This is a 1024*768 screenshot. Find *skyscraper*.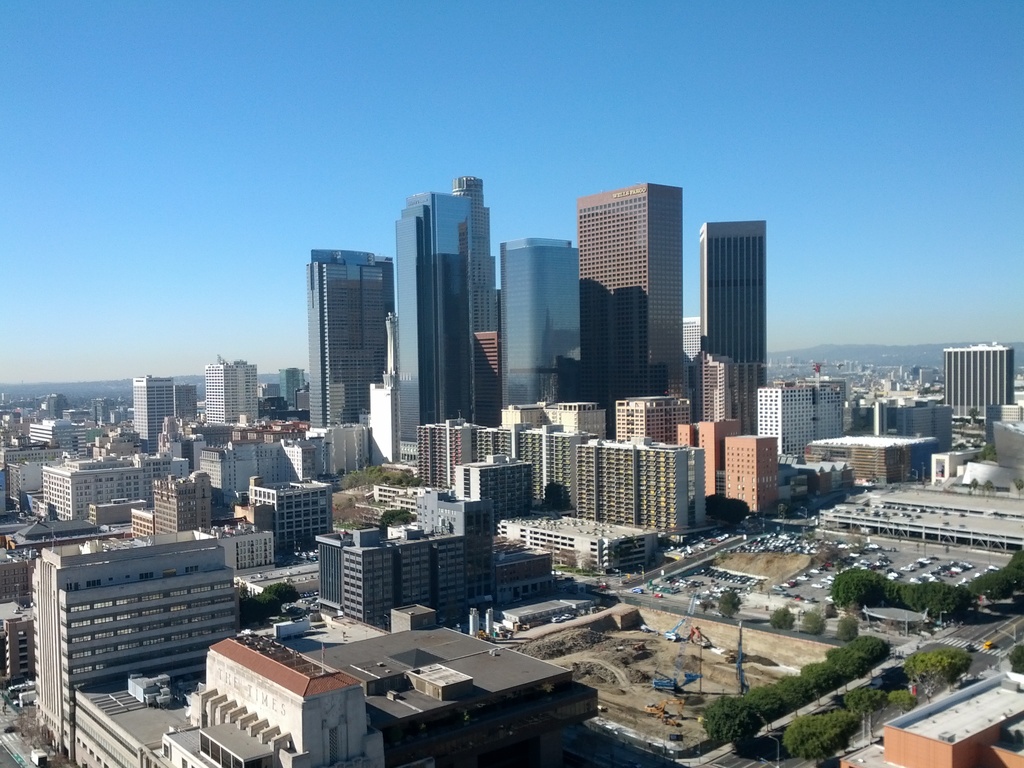
Bounding box: [x1=727, y1=434, x2=778, y2=515].
